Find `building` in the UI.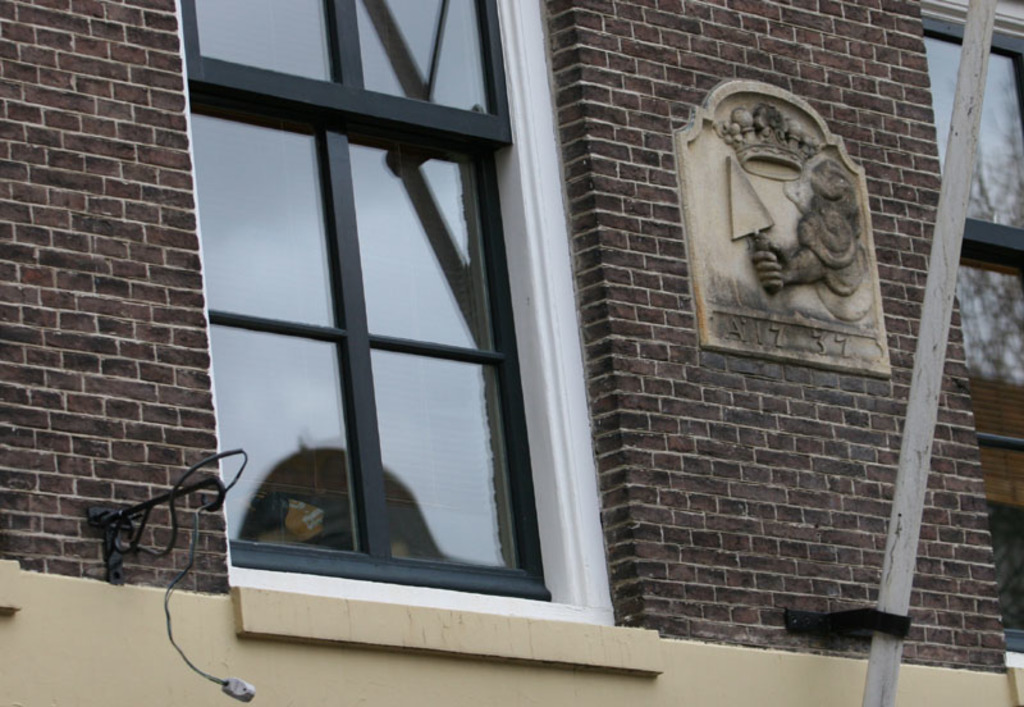
UI element at 0,0,1023,706.
